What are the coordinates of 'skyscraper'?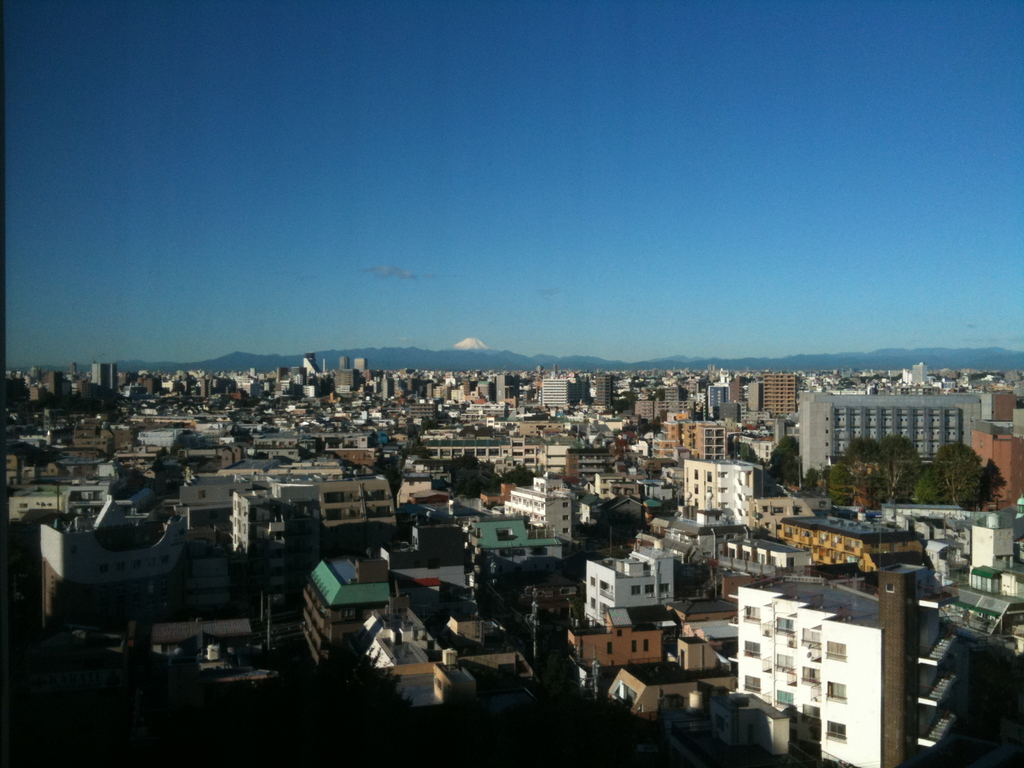
[304, 355, 316, 388].
